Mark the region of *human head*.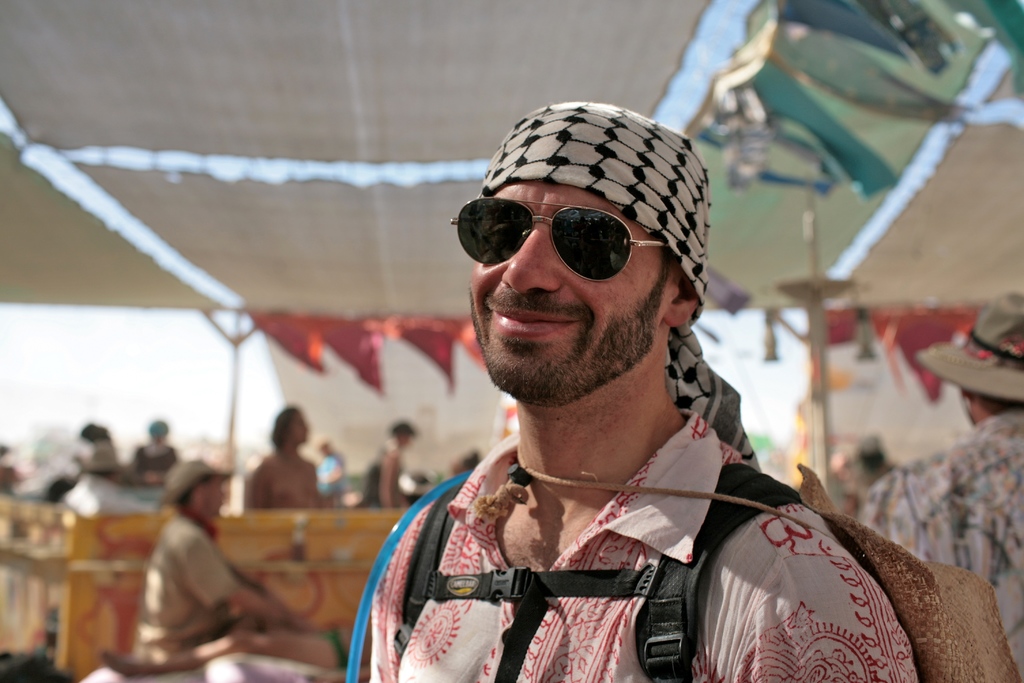
Region: <region>172, 458, 228, 528</region>.
